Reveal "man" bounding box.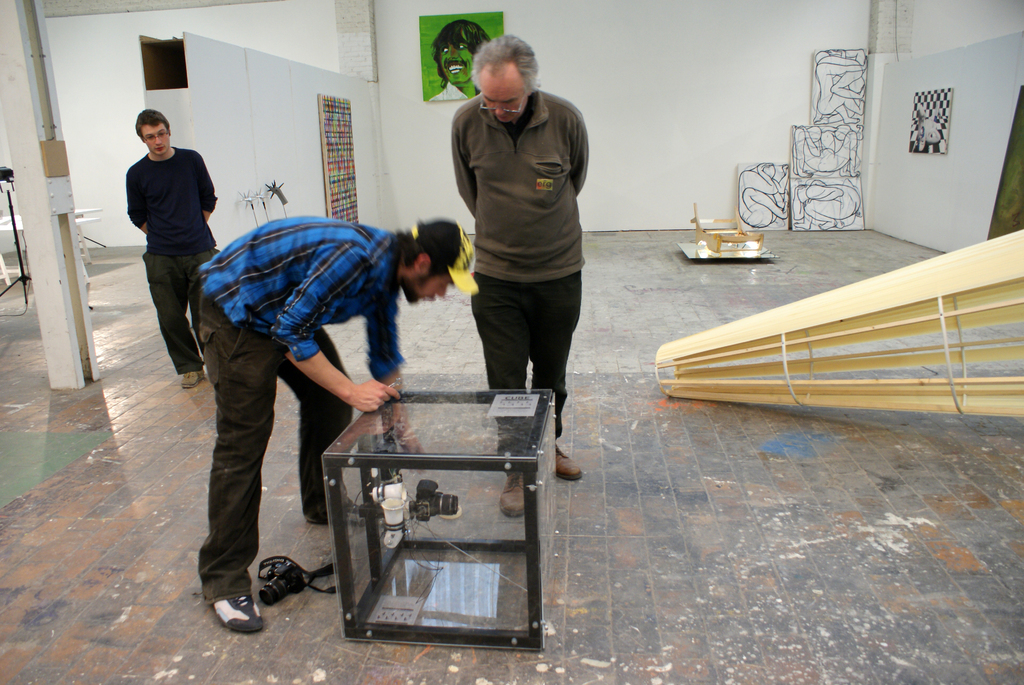
Revealed: <box>452,32,595,519</box>.
